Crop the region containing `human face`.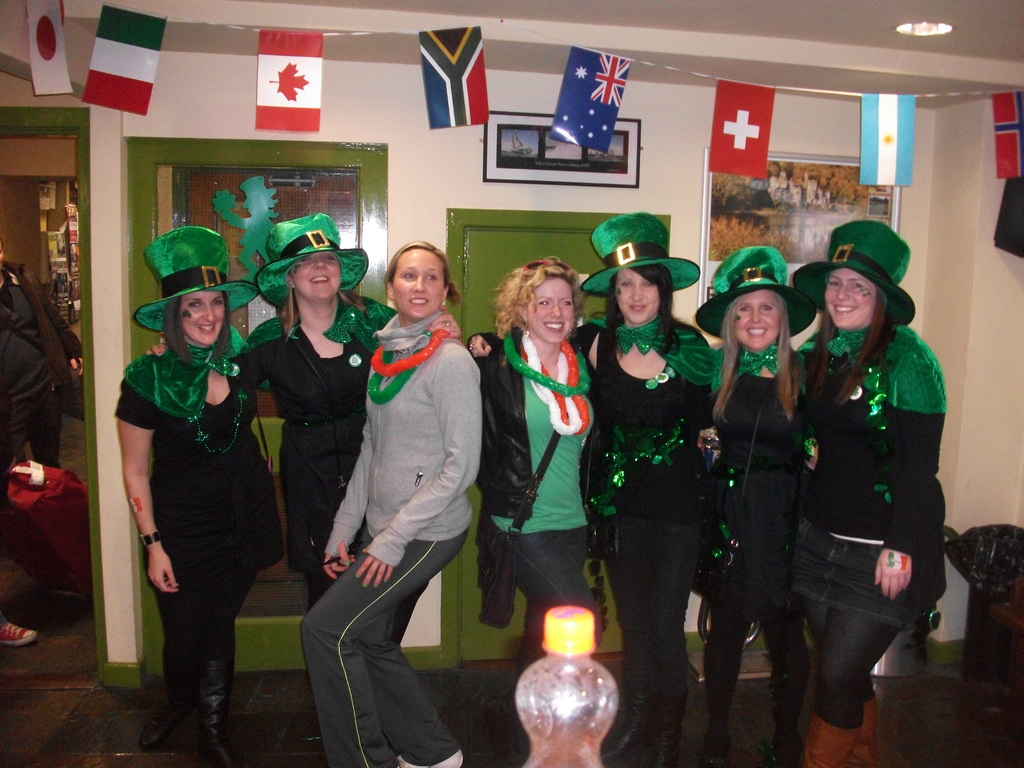
Crop region: {"left": 526, "top": 271, "right": 572, "bottom": 346}.
